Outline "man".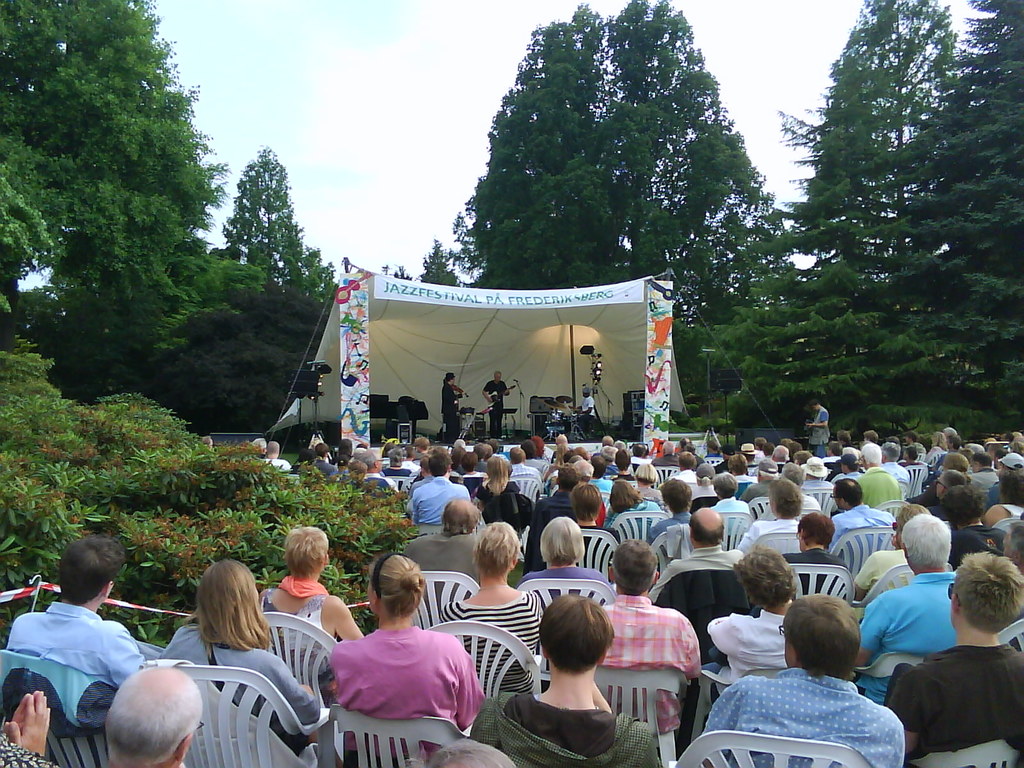
Outline: (left=482, top=367, right=511, bottom=435).
